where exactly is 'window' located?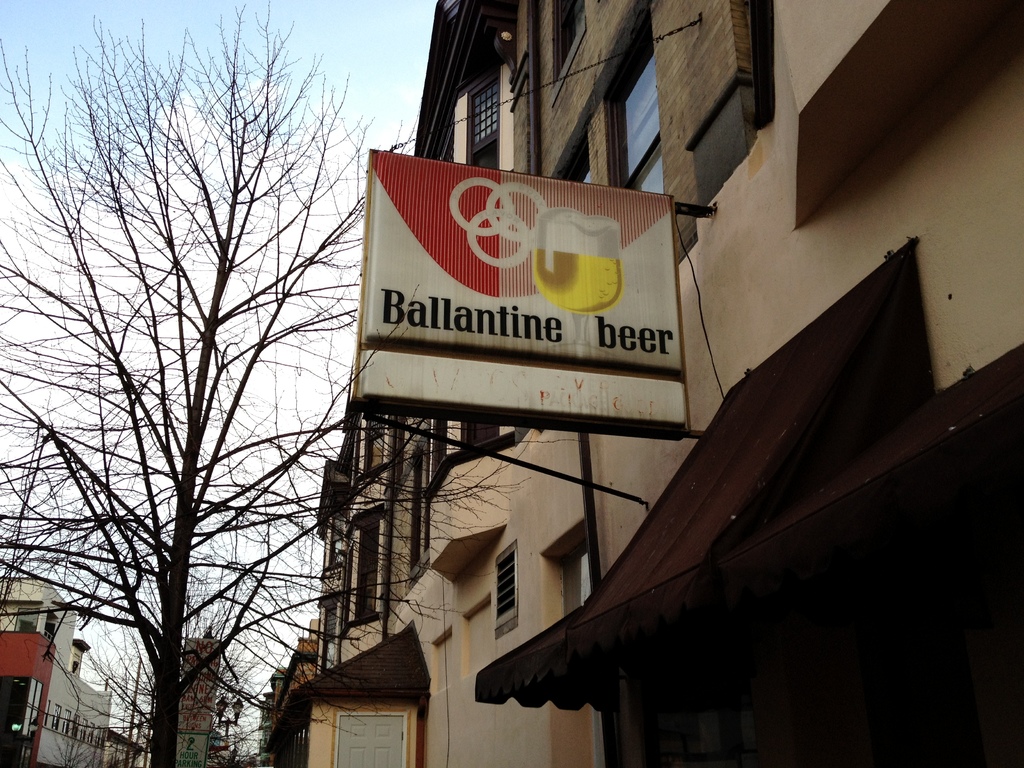
Its bounding box is bbox(409, 433, 435, 583).
